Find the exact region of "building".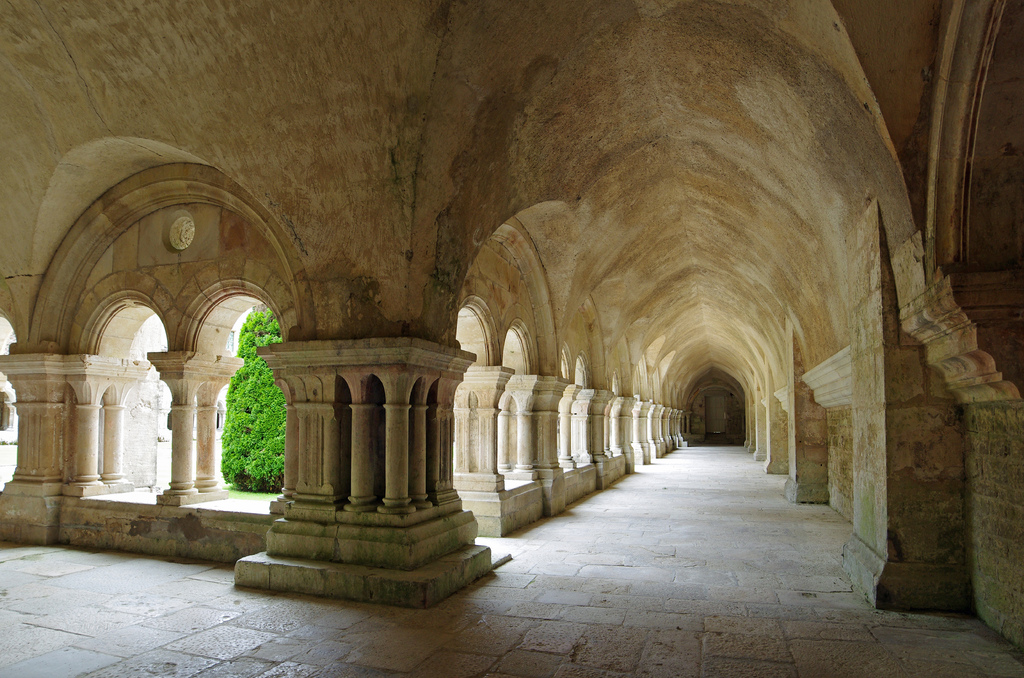
Exact region: {"x1": 0, "y1": 3, "x2": 992, "y2": 677}.
